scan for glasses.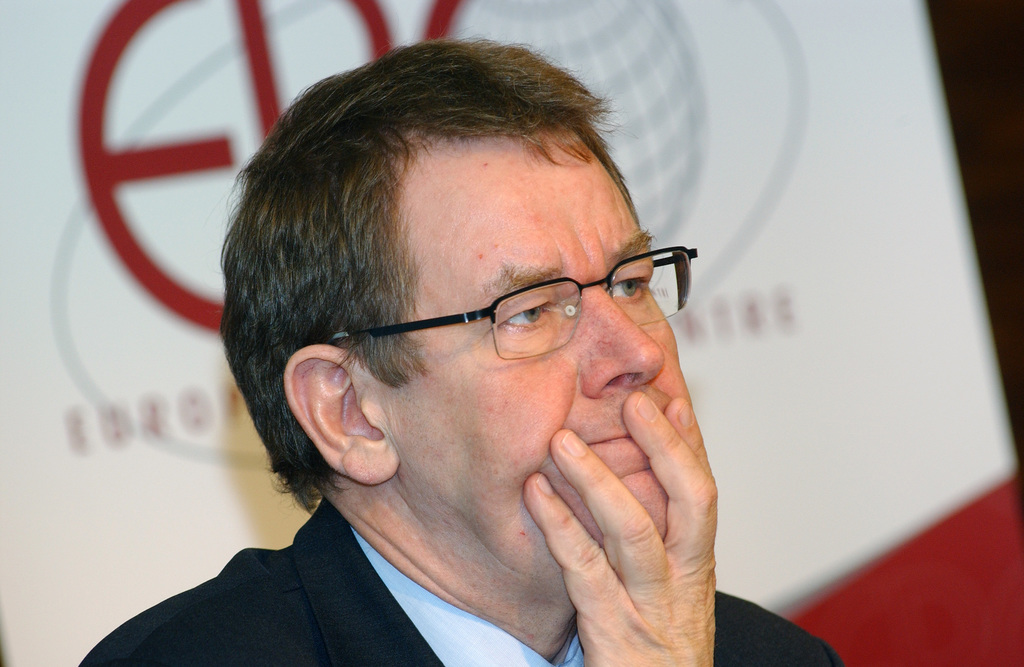
Scan result: (x1=321, y1=245, x2=700, y2=362).
